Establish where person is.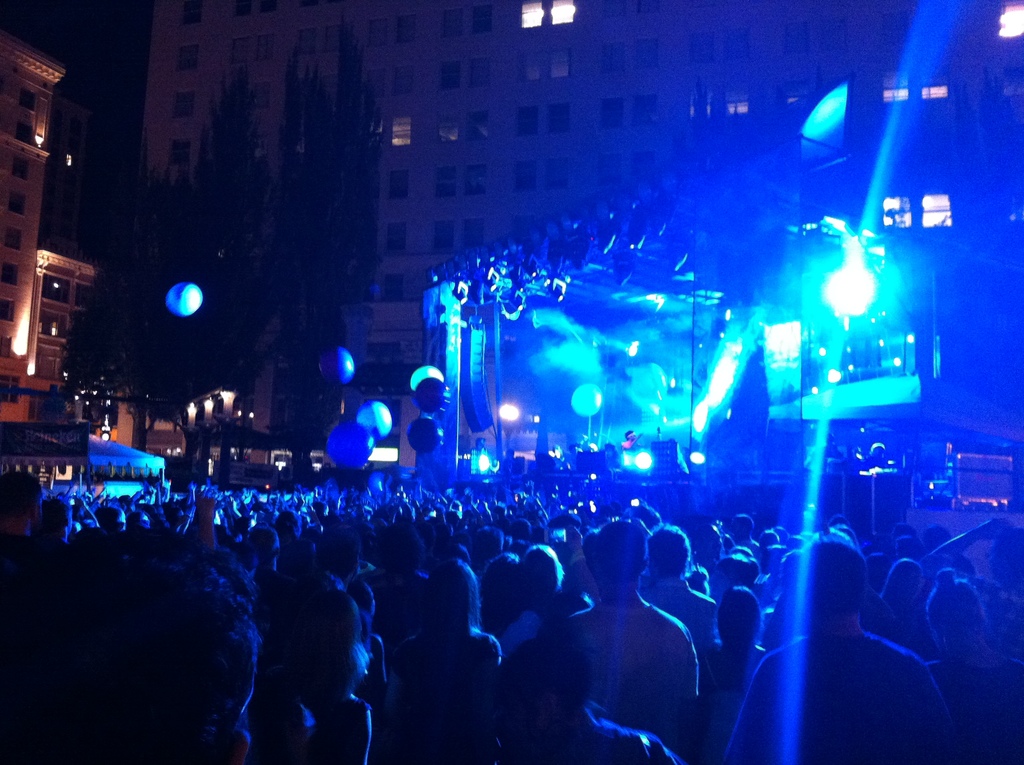
Established at (x1=470, y1=435, x2=486, y2=456).
